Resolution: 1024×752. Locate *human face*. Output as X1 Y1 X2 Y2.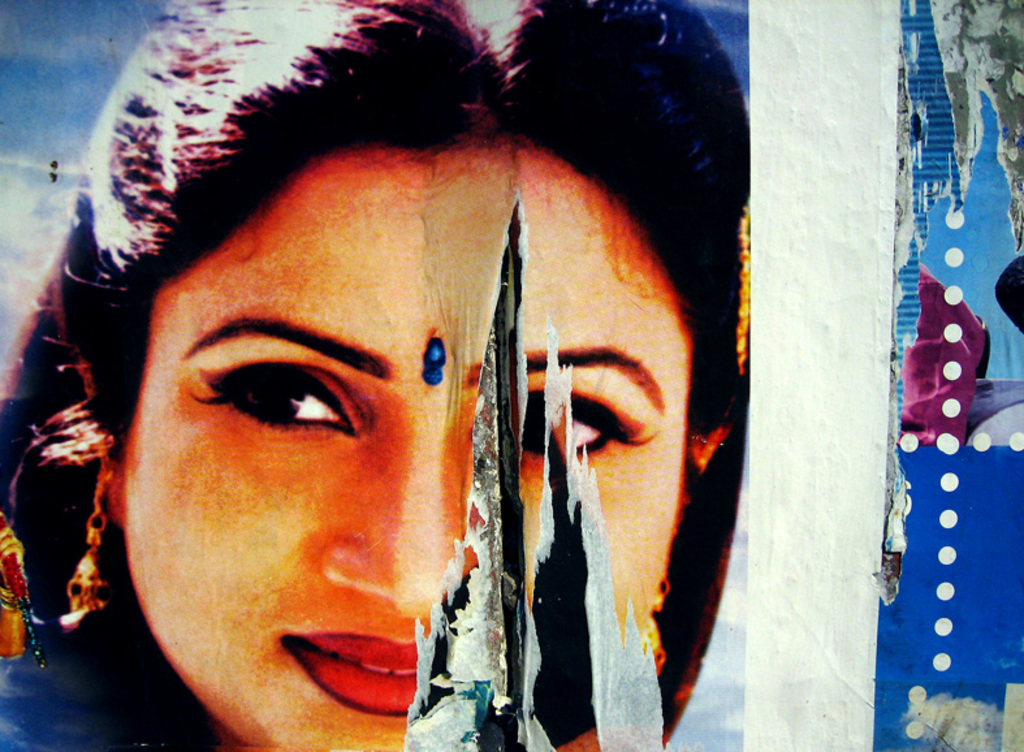
122 146 691 751.
